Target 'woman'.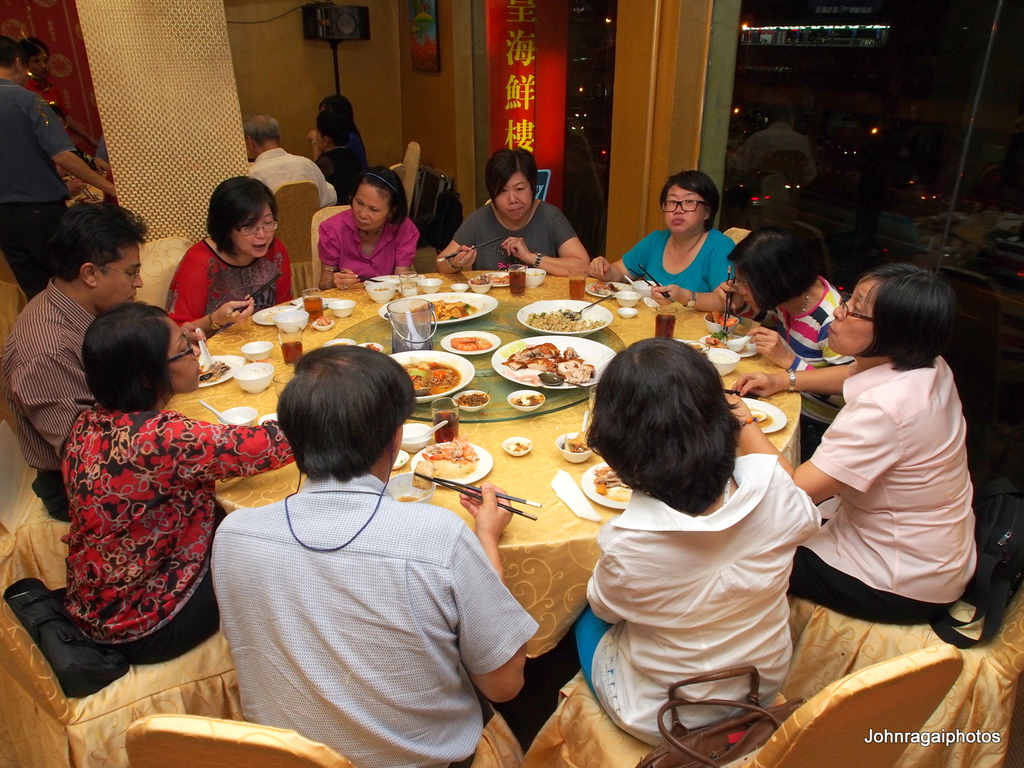
Target region: (707,224,858,463).
